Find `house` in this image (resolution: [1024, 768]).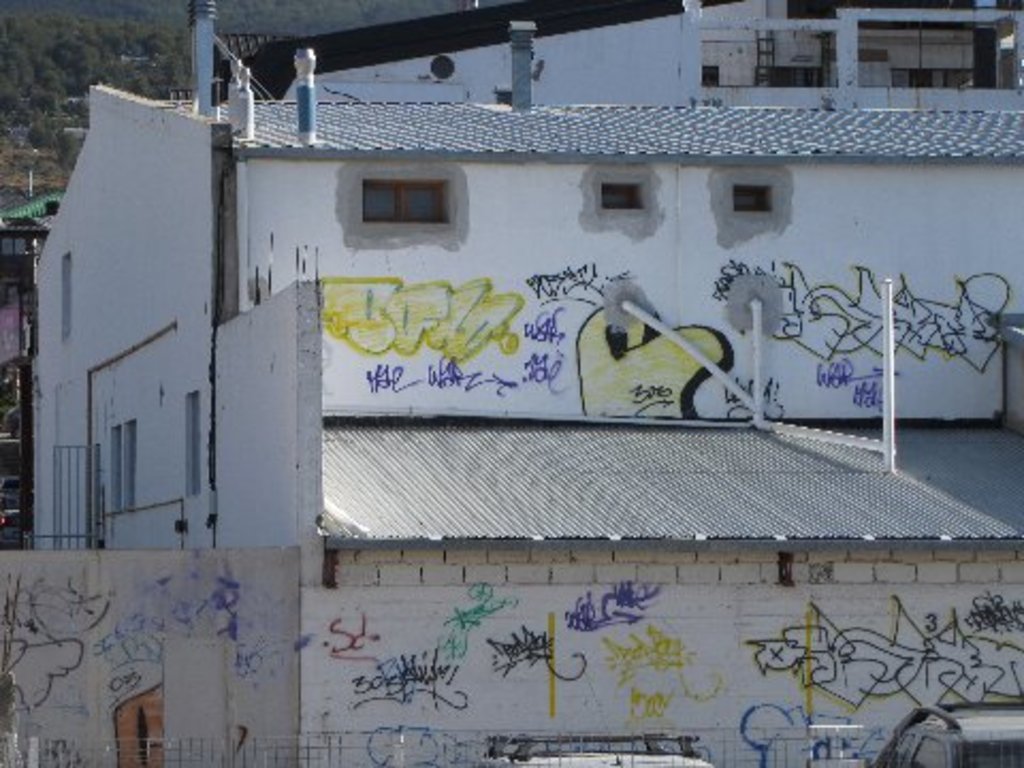
left=34, top=4, right=1023, bottom=672.
